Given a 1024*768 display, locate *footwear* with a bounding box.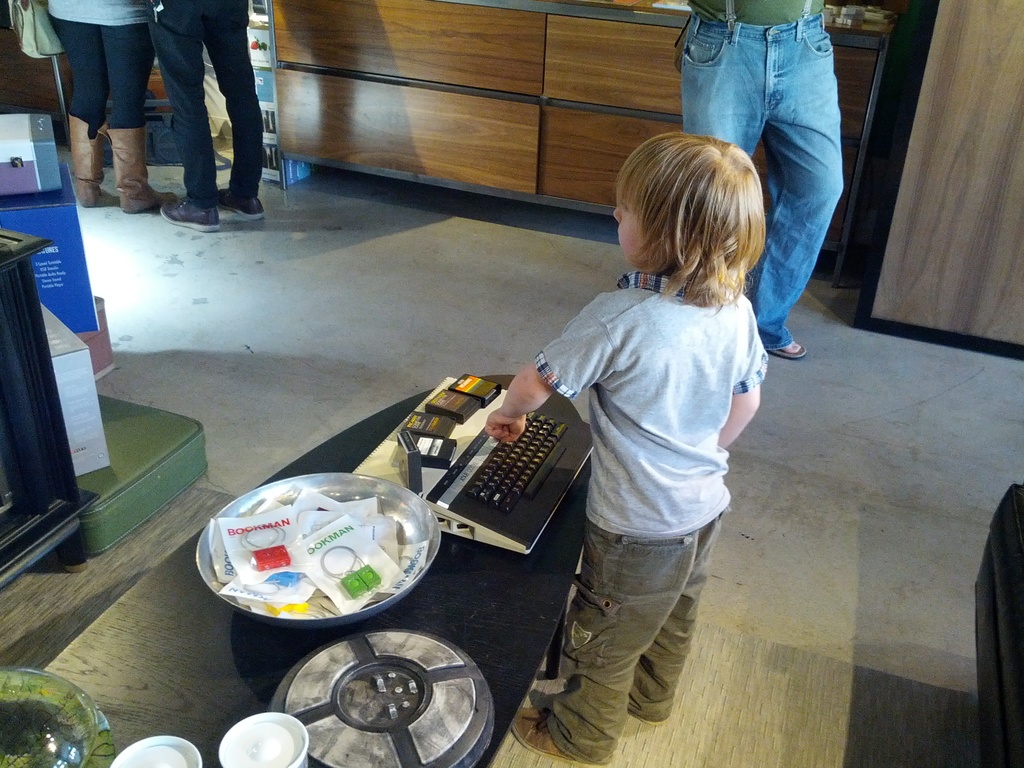
Located: select_region(160, 197, 218, 234).
